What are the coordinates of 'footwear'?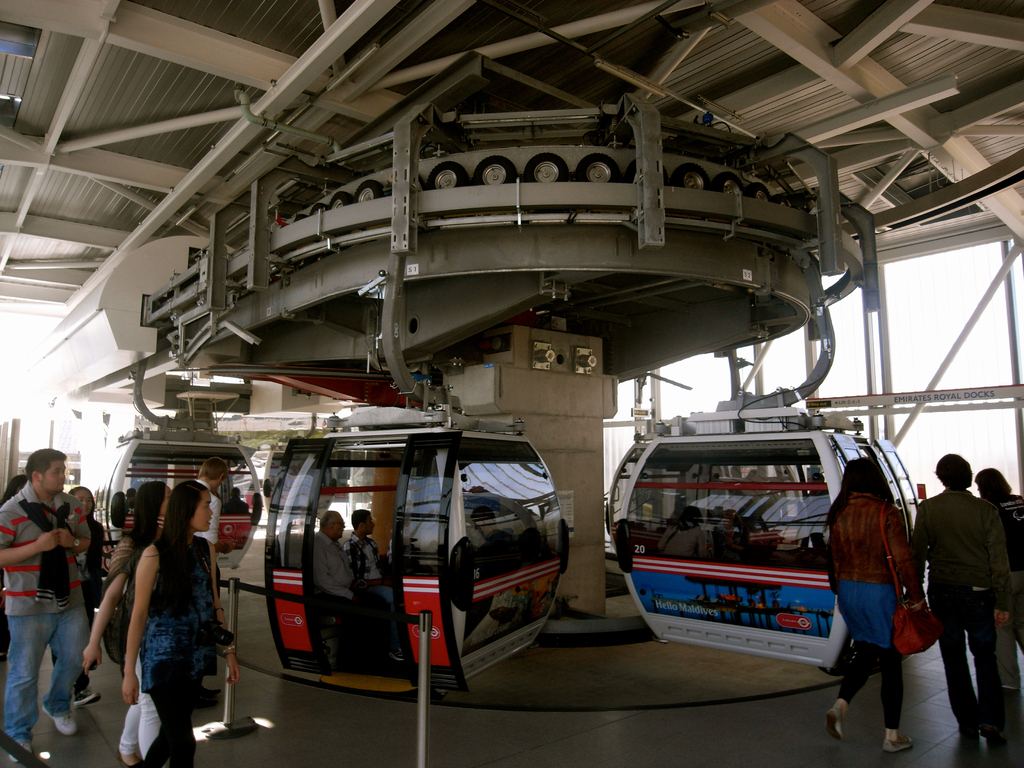
880/736/913/757.
